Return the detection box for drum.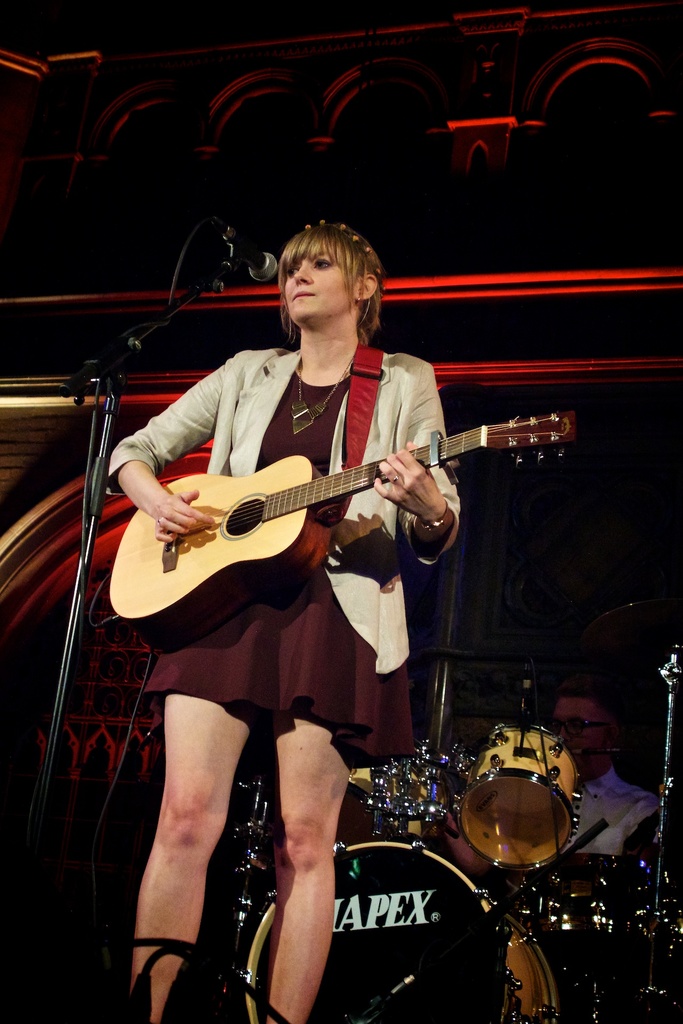
<bbox>460, 729, 575, 868</bbox>.
